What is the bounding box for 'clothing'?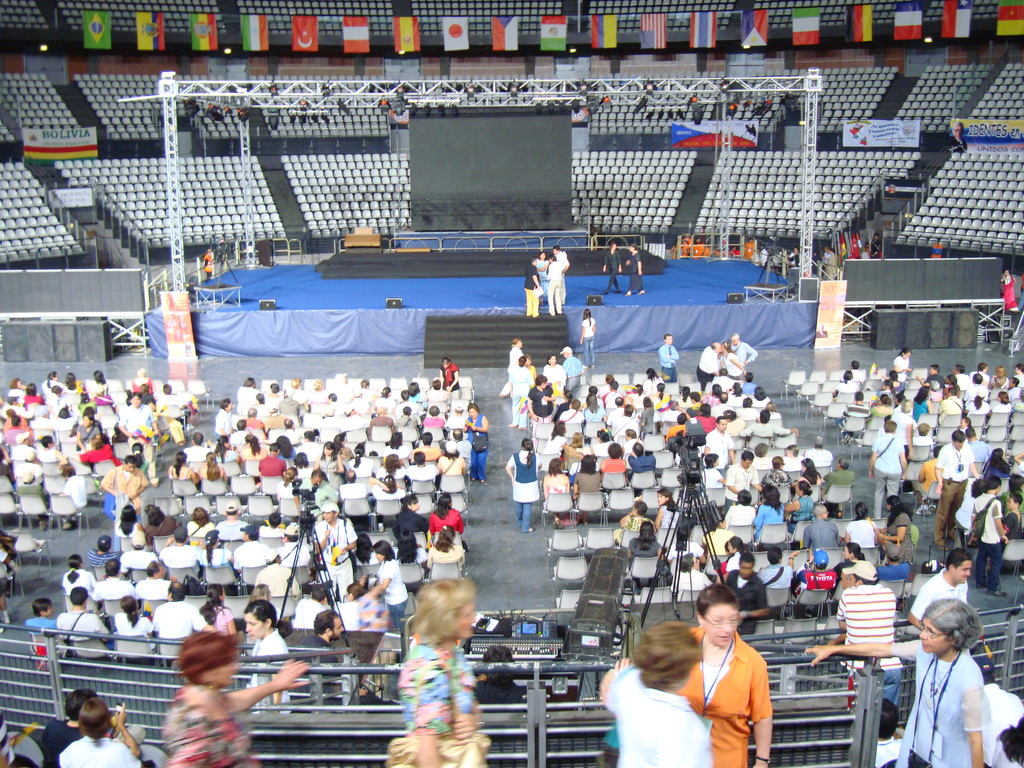
(x1=310, y1=513, x2=356, y2=602).
